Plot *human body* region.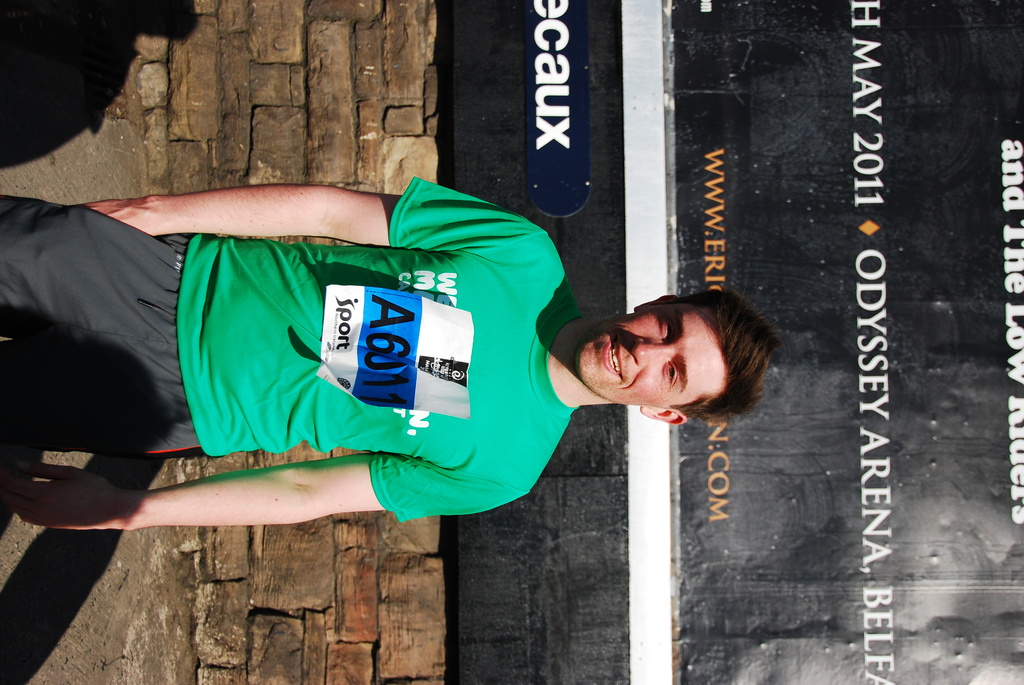
Plotted at <bbox>48, 127, 652, 589</bbox>.
